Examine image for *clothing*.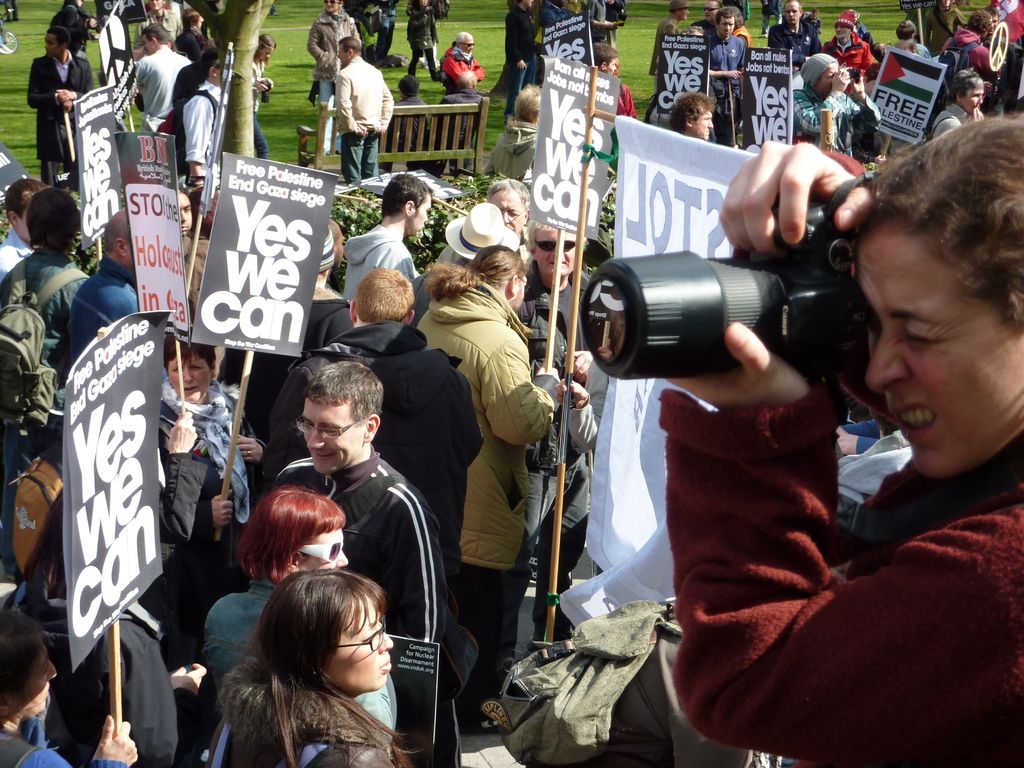
Examination result: pyautogui.locateOnScreen(648, 12, 682, 122).
